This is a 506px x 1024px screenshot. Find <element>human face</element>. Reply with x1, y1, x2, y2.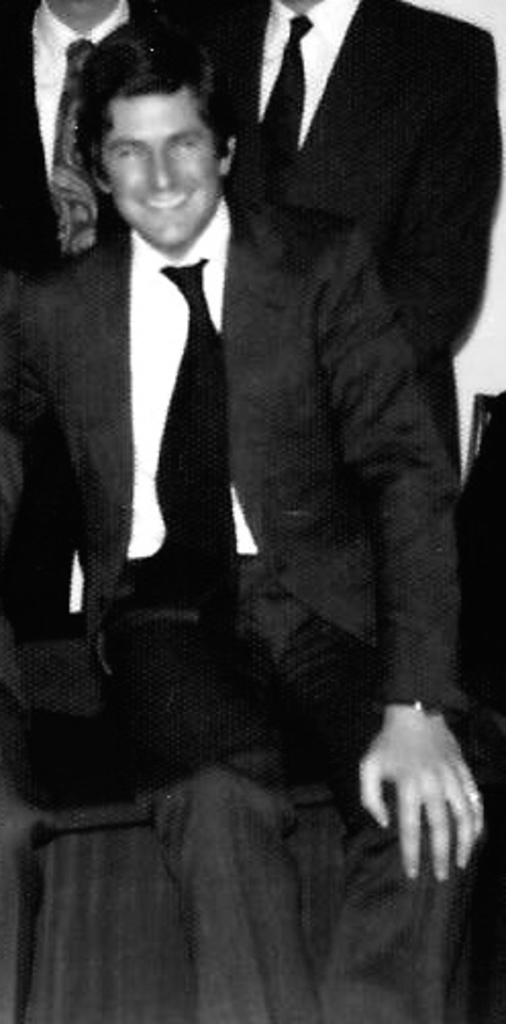
90, 75, 224, 259.
